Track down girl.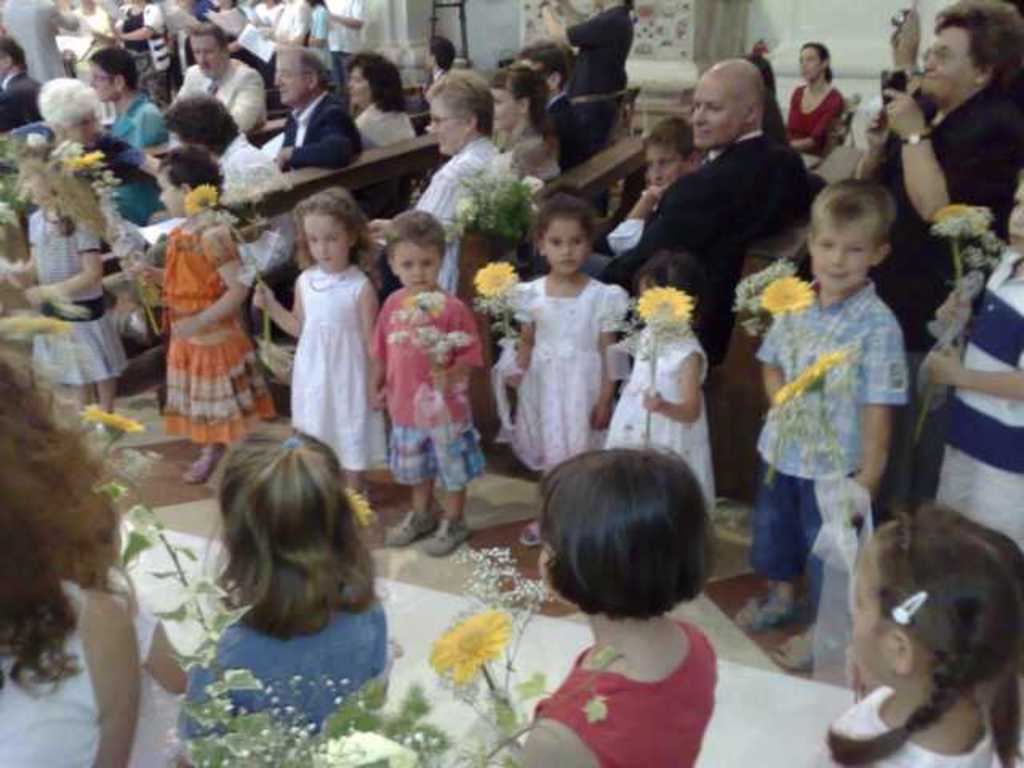
Tracked to (x1=493, y1=67, x2=565, y2=208).
